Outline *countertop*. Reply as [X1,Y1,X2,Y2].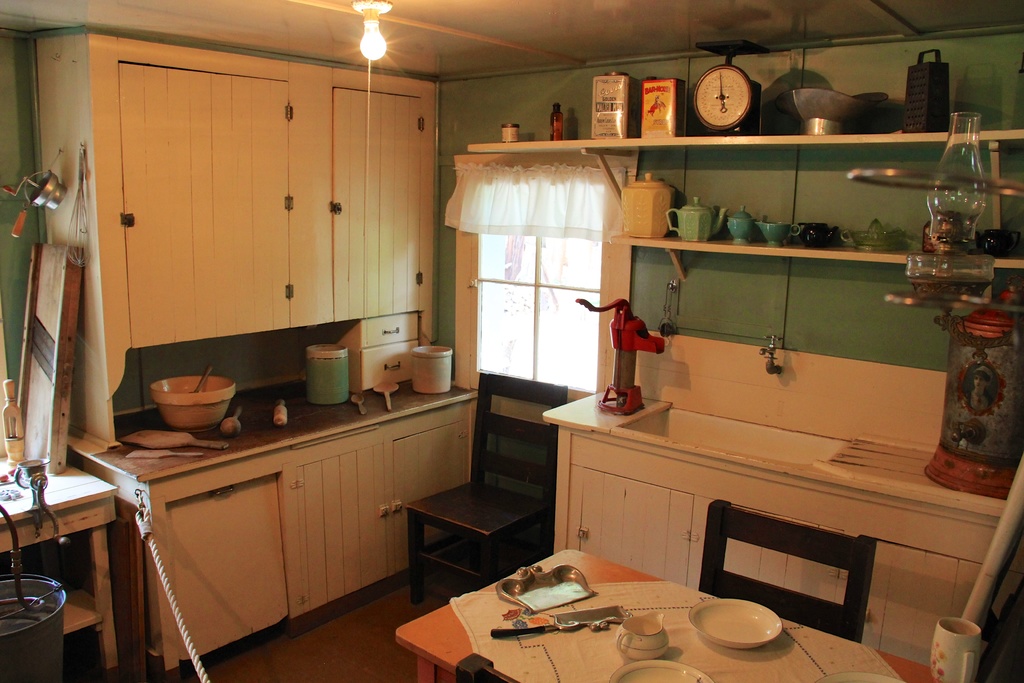
[399,547,961,682].
